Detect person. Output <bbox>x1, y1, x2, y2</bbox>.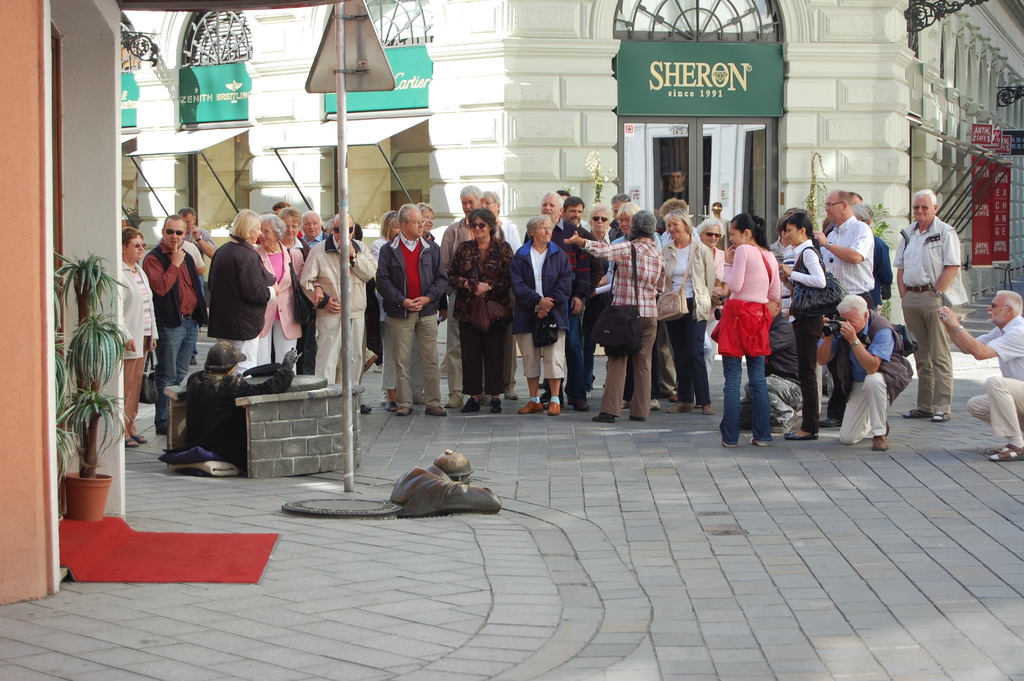
<bbox>571, 200, 637, 418</bbox>.
